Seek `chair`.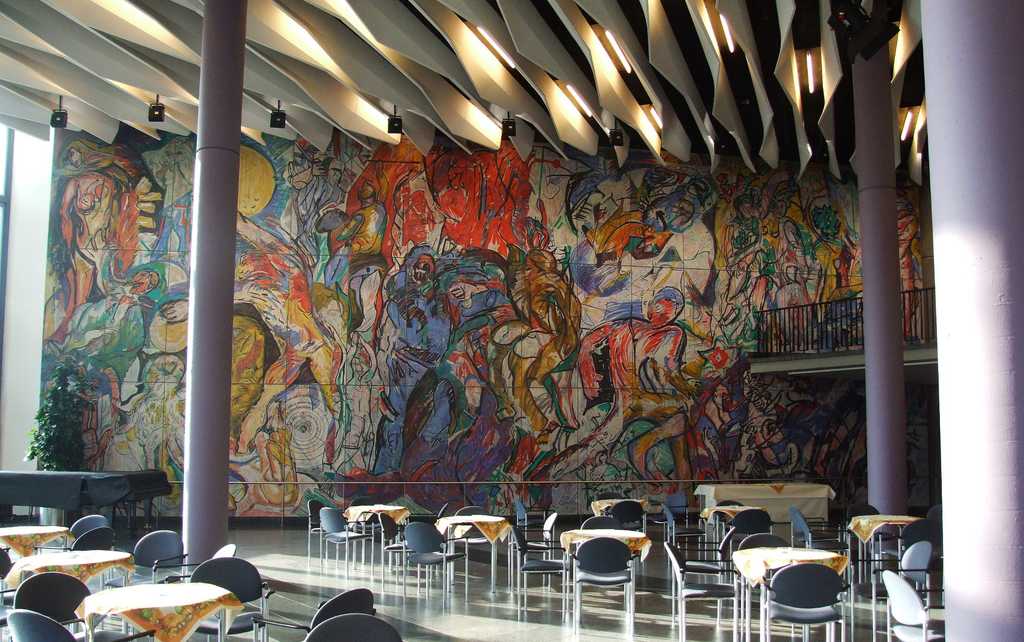
663/541/740/641.
